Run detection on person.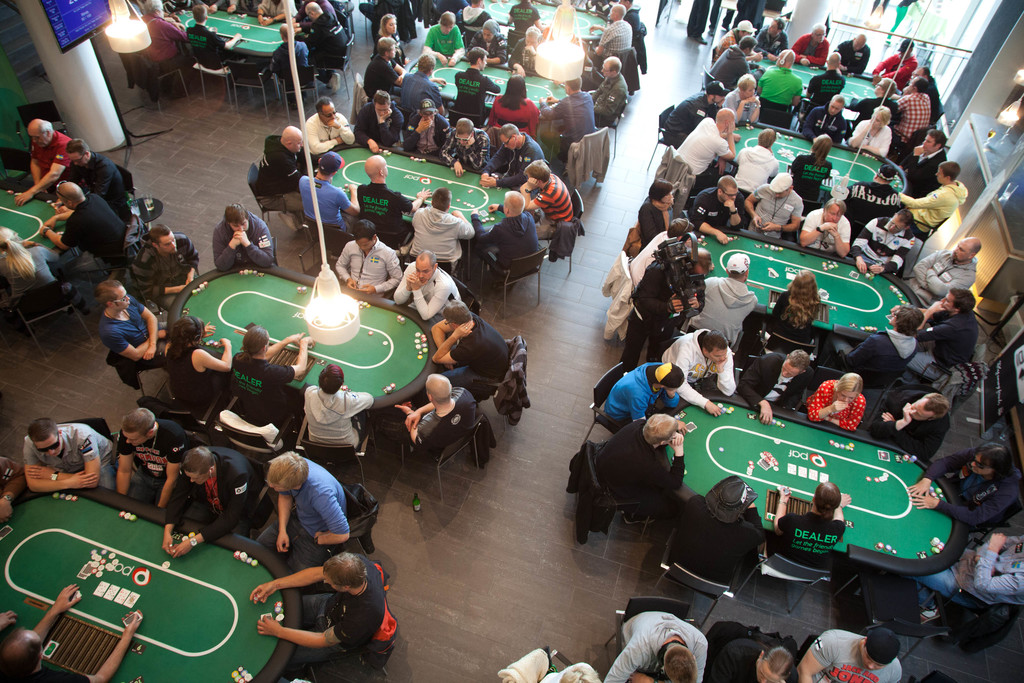
Result: l=872, t=391, r=953, b=488.
